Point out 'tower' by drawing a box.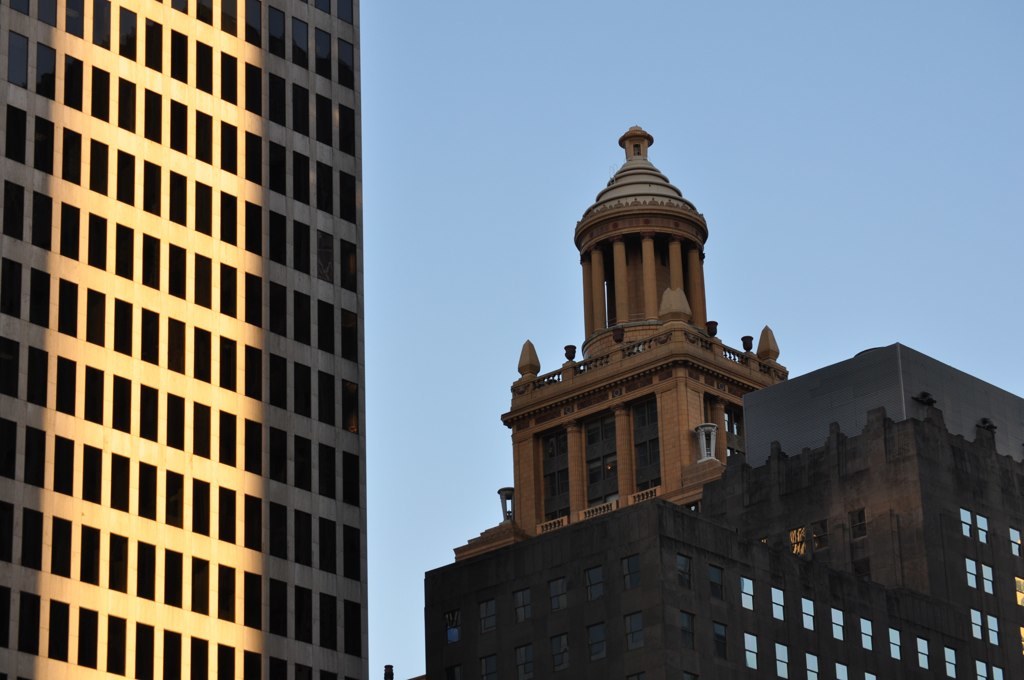
{"left": 0, "top": 16, "right": 407, "bottom": 679}.
